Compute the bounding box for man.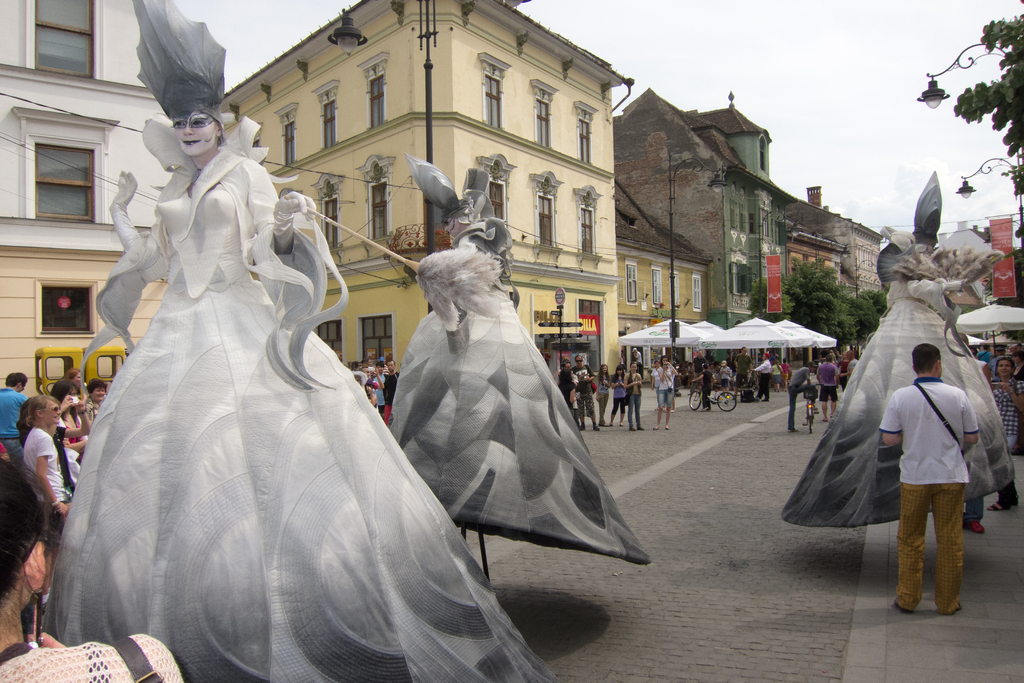
(756,349,773,400).
